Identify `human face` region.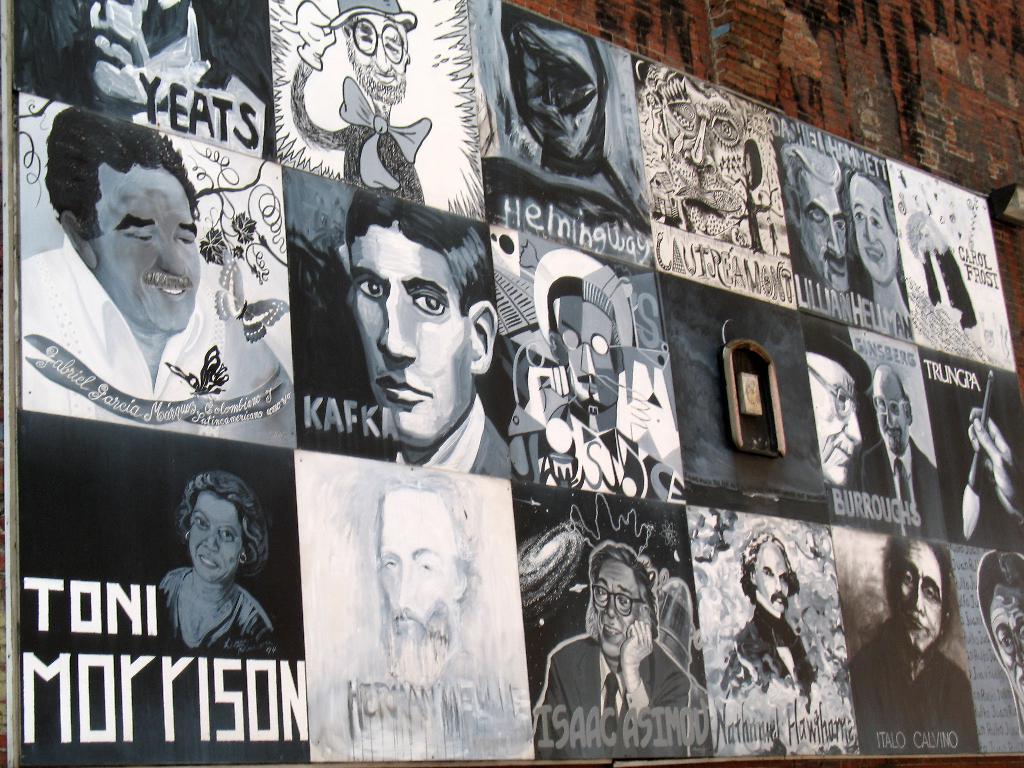
Region: (188, 495, 238, 581).
